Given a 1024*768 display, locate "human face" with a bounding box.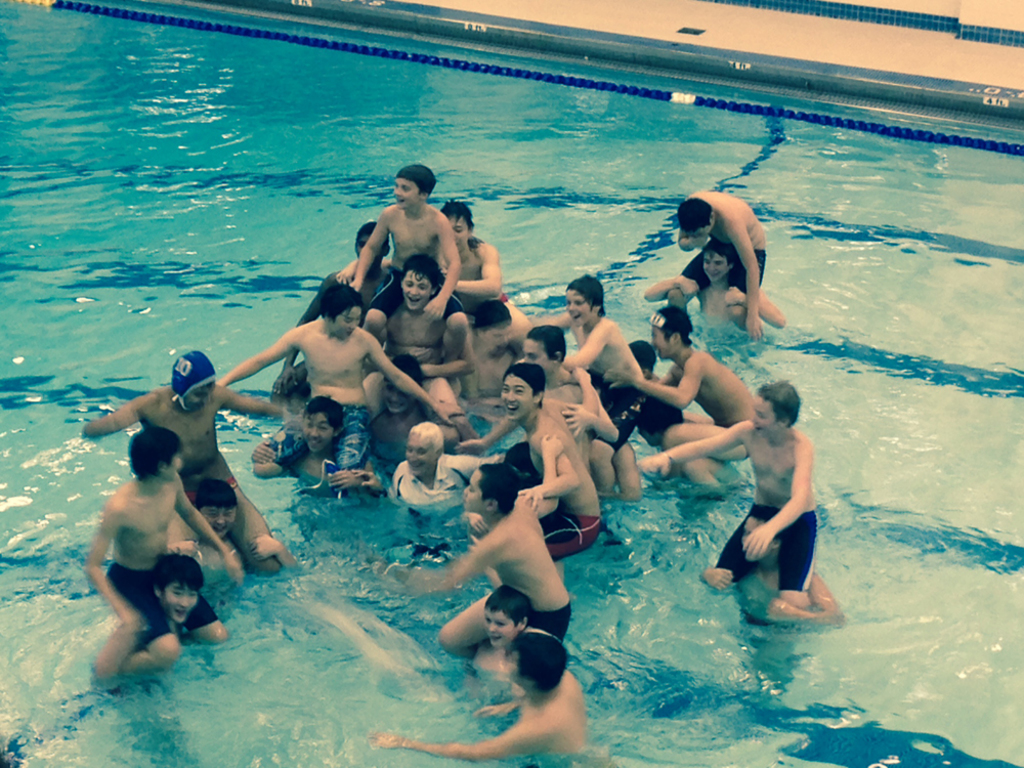
Located: crop(393, 177, 423, 206).
